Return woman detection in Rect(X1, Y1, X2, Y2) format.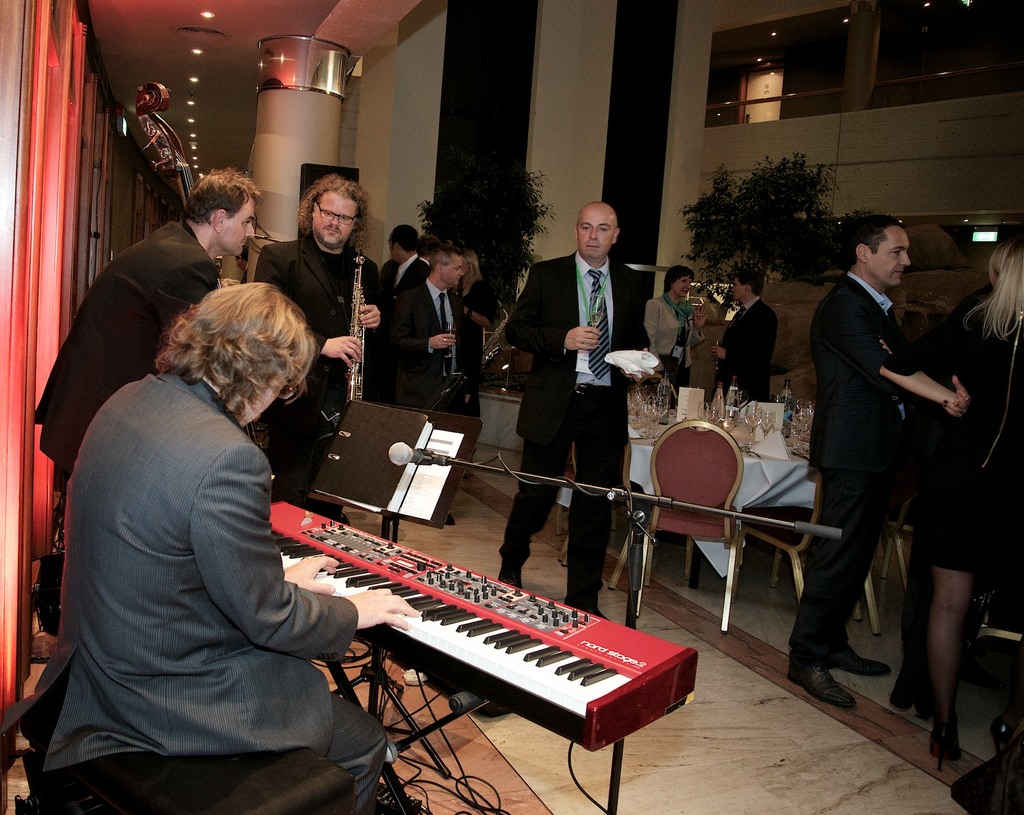
Rect(452, 248, 503, 423).
